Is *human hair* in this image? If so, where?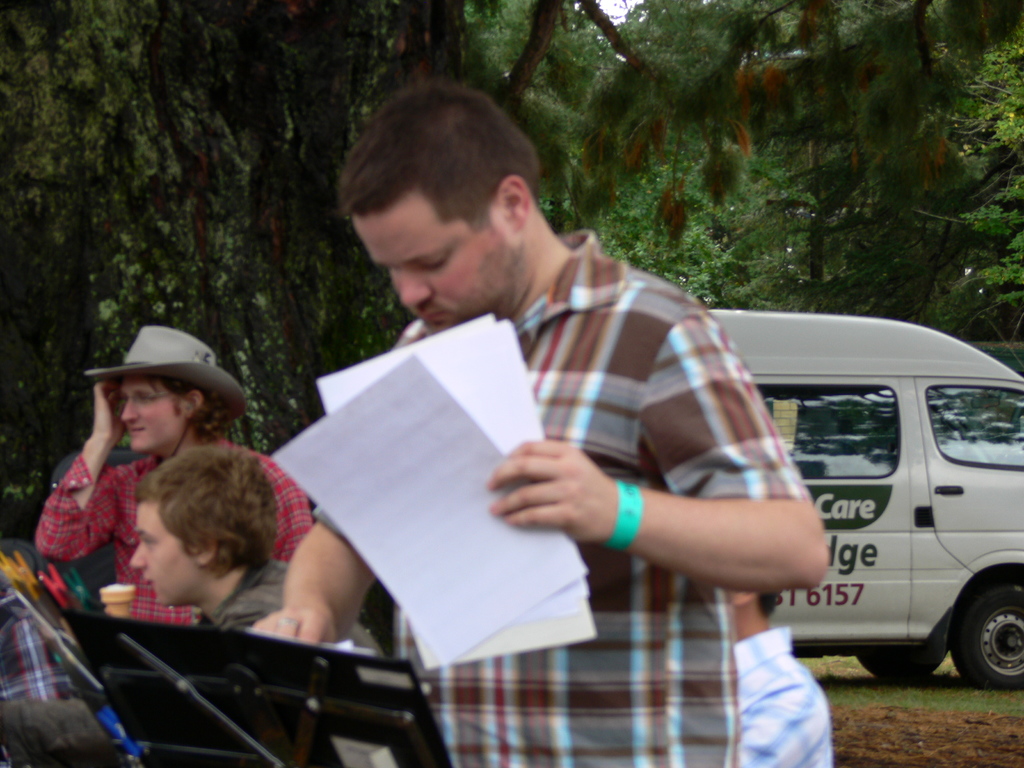
Yes, at (763,593,777,617).
